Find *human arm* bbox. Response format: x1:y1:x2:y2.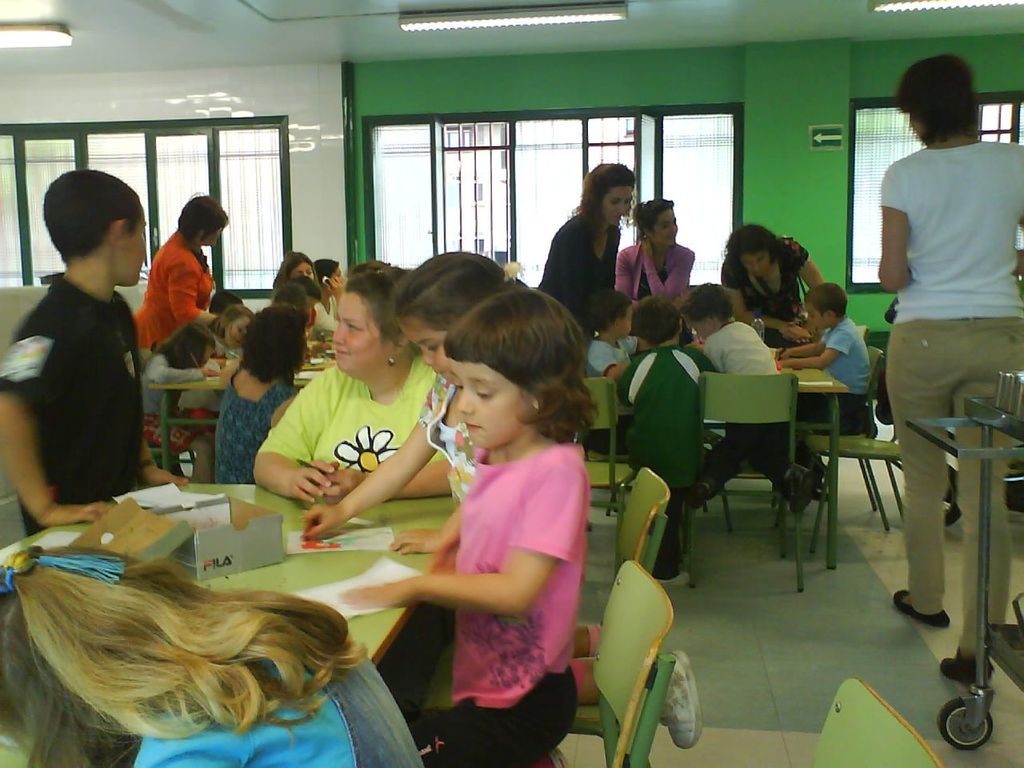
142:350:210:386.
